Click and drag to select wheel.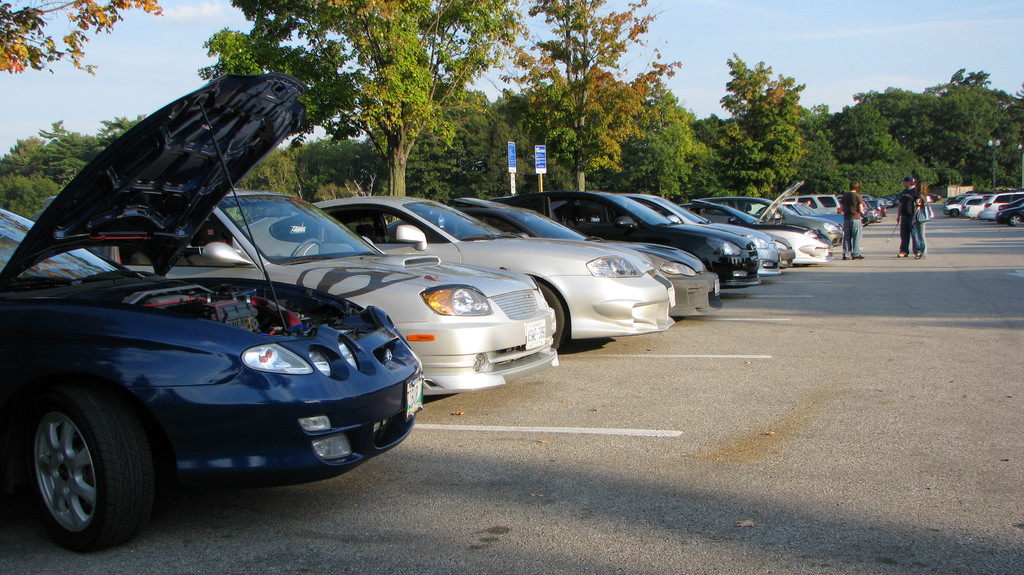
Selection: bbox=[536, 281, 565, 349].
